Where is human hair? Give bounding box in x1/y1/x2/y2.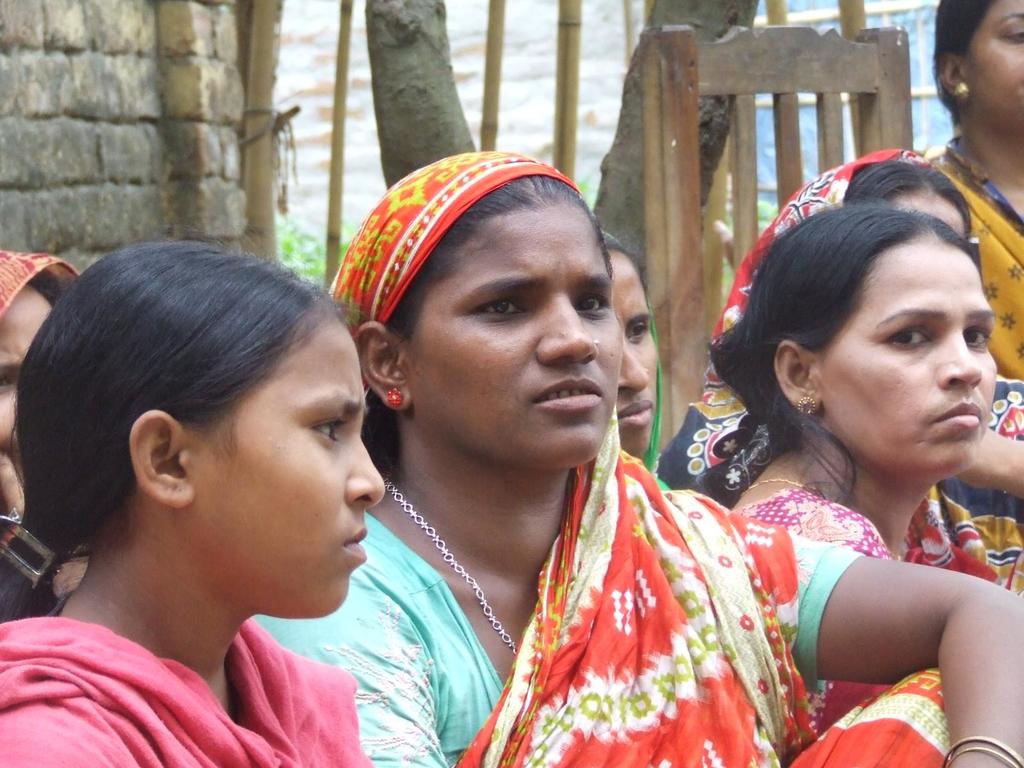
0/232/359/622.
